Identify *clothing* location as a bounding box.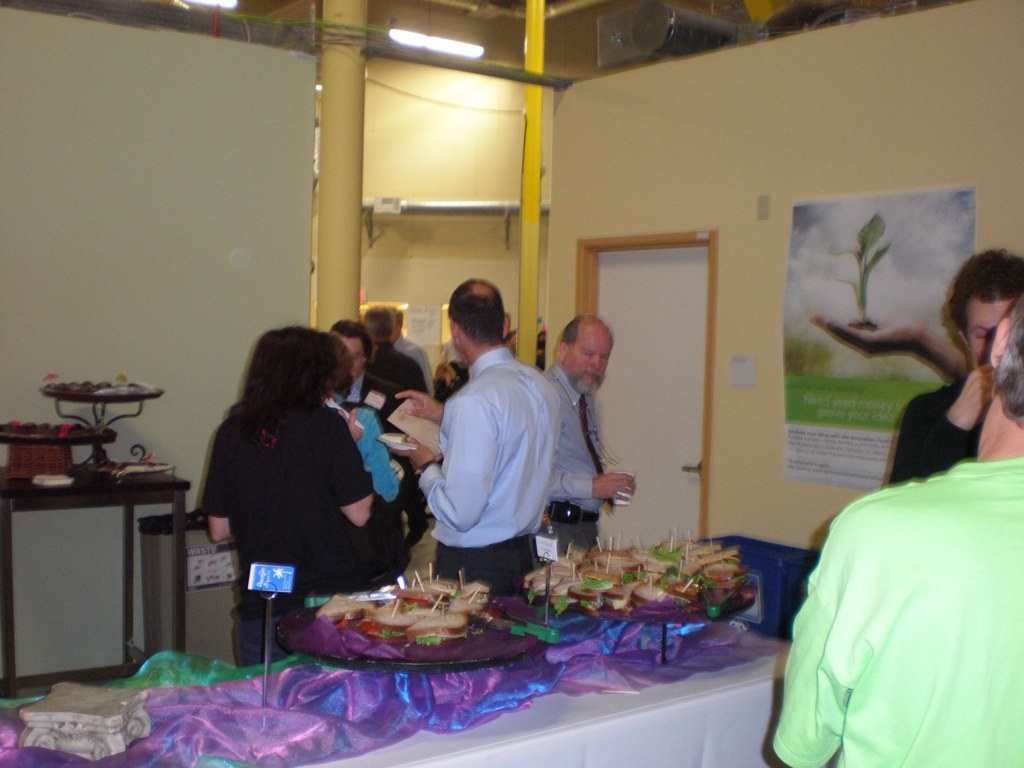
(343, 395, 395, 505).
